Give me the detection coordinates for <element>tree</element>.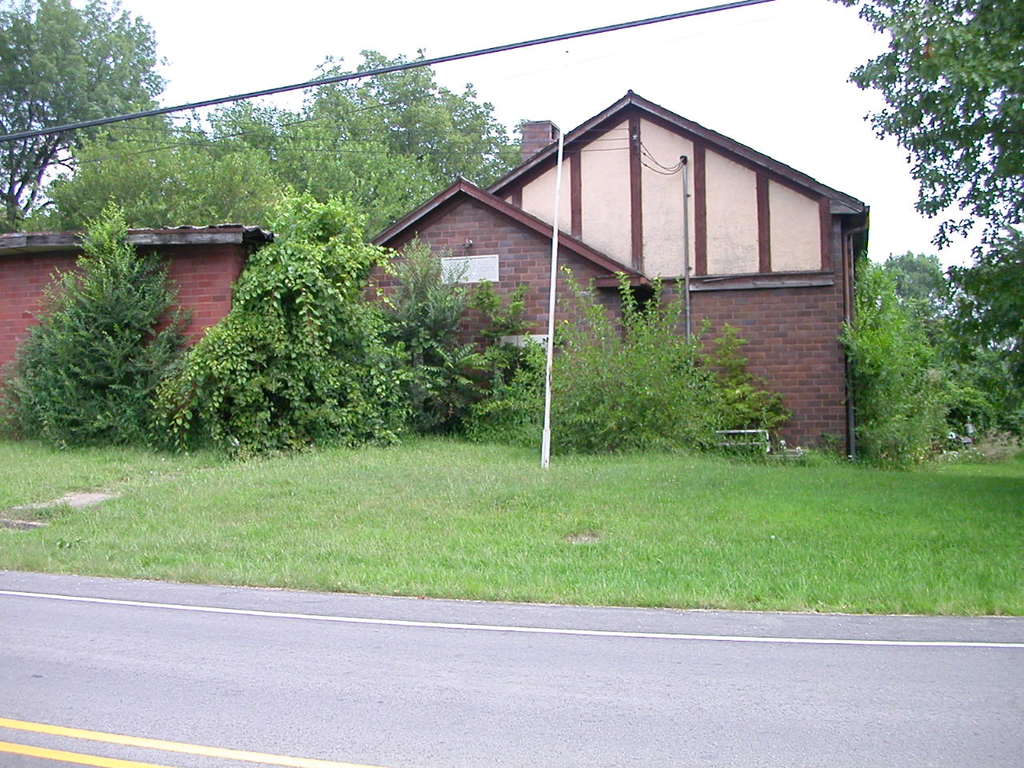
[878,239,1023,441].
